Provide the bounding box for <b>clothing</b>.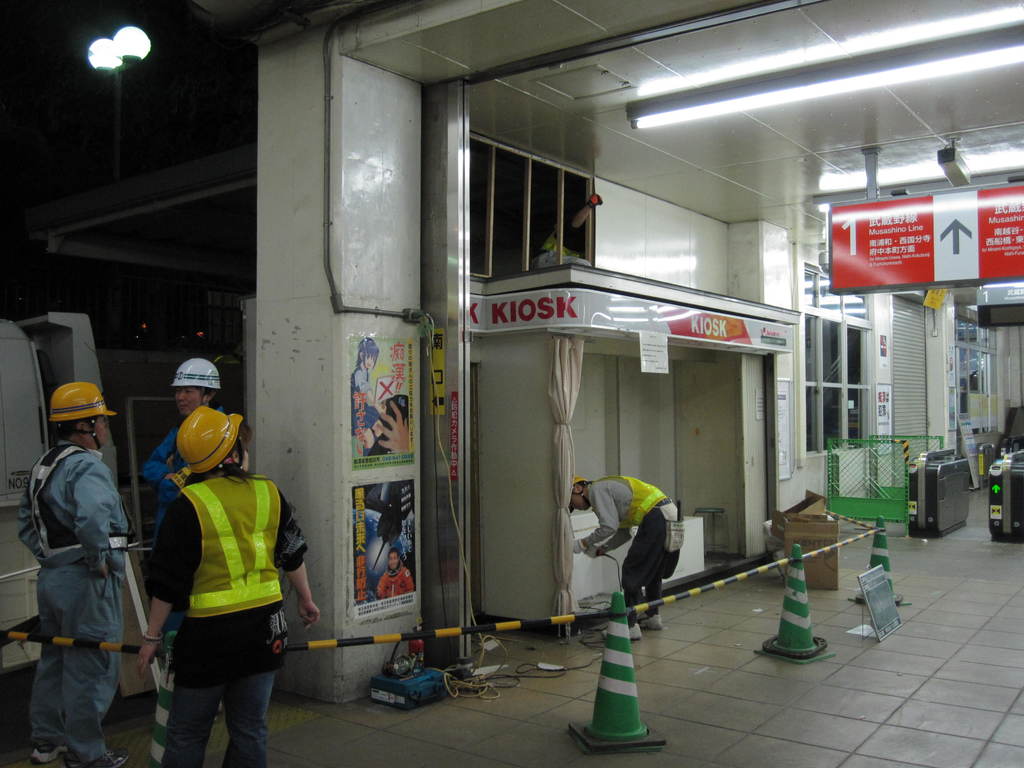
region(138, 424, 257, 547).
